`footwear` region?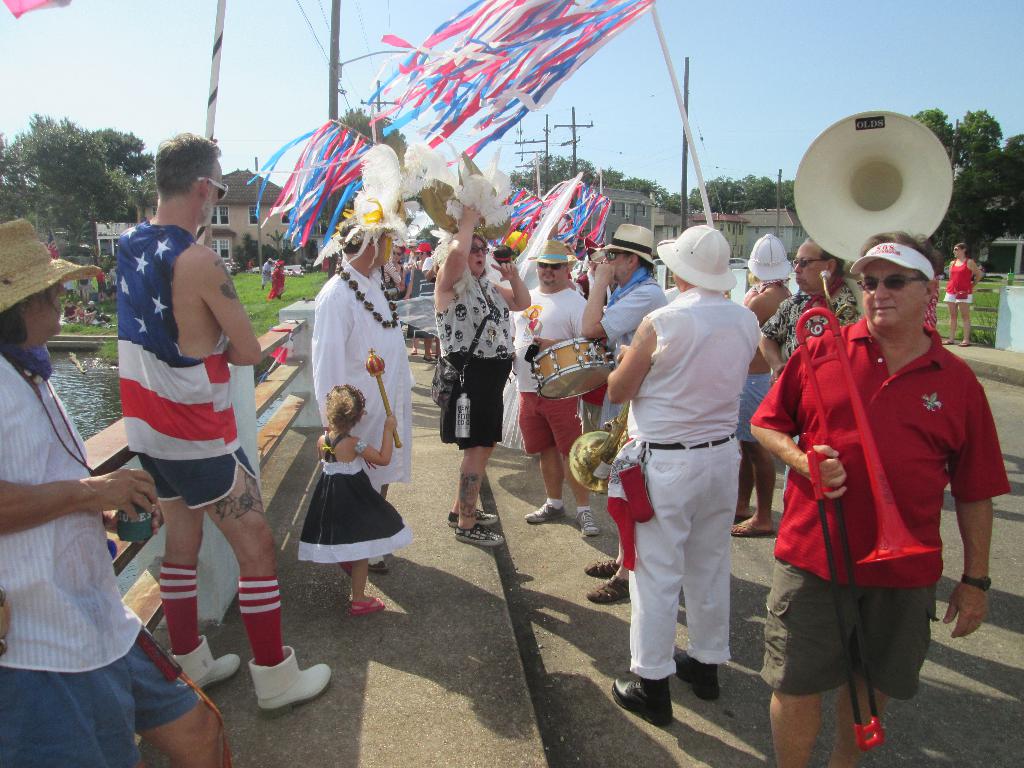
(x1=578, y1=509, x2=596, y2=537)
